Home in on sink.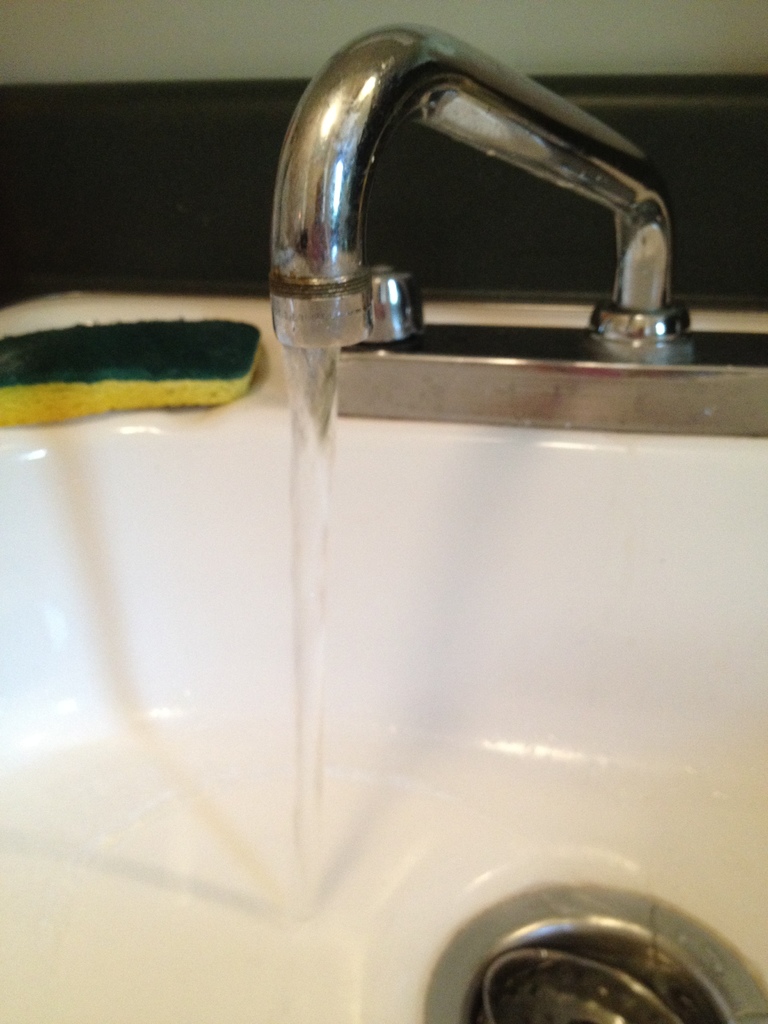
Homed in at 0/26/767/1023.
